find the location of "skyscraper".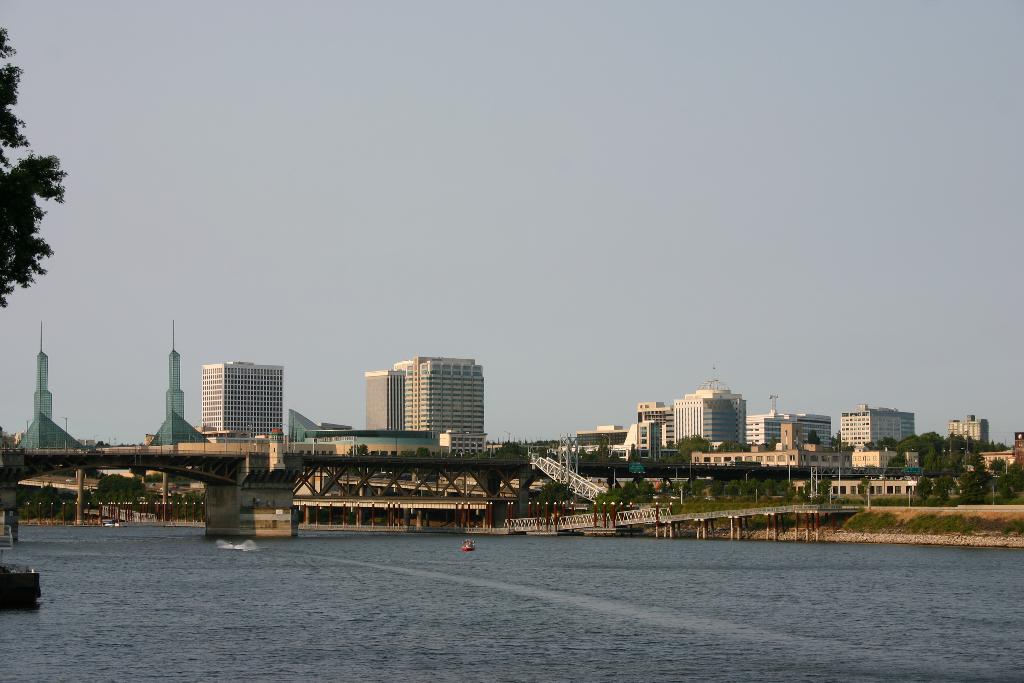
Location: left=840, top=409, right=903, bottom=448.
